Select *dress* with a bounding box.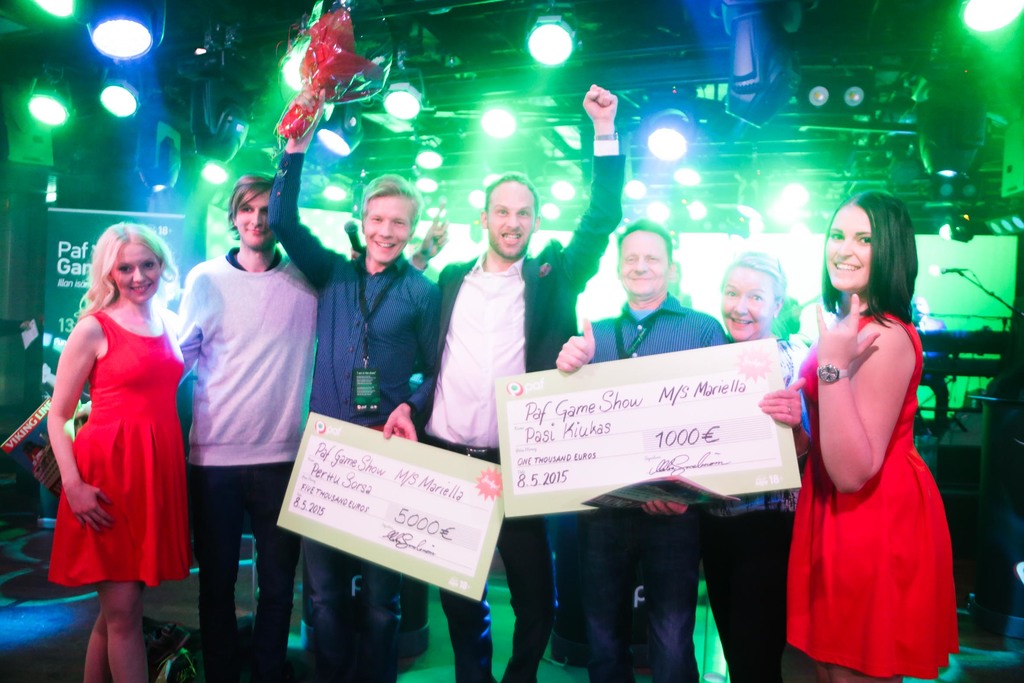
pyautogui.locateOnScreen(786, 313, 960, 679).
